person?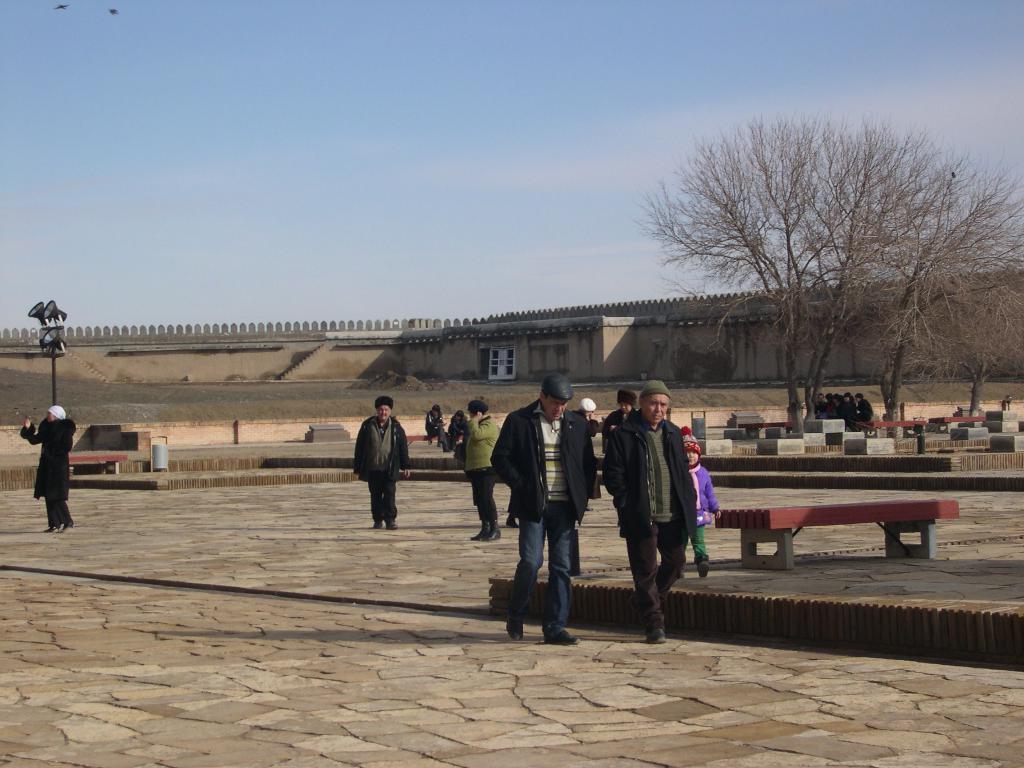
18, 404, 77, 537
